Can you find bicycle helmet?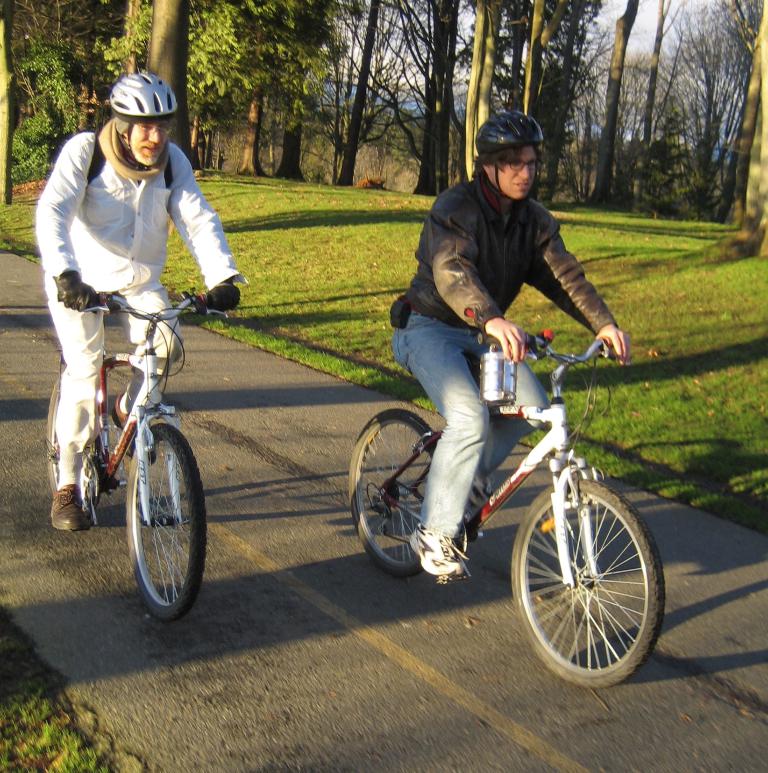
Yes, bounding box: <region>471, 107, 540, 154</region>.
